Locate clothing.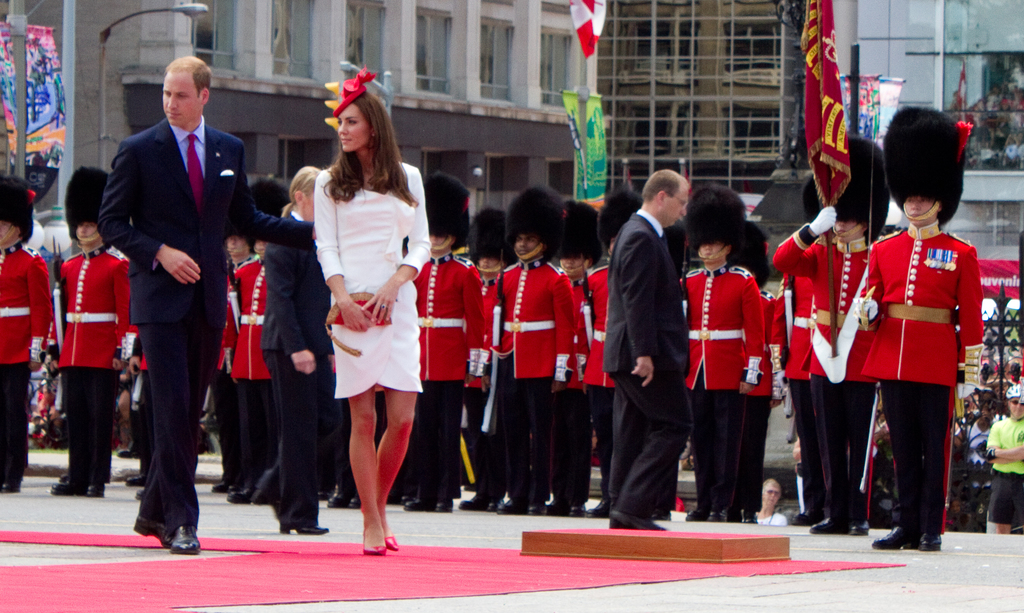
Bounding box: bbox(40, 239, 113, 487).
